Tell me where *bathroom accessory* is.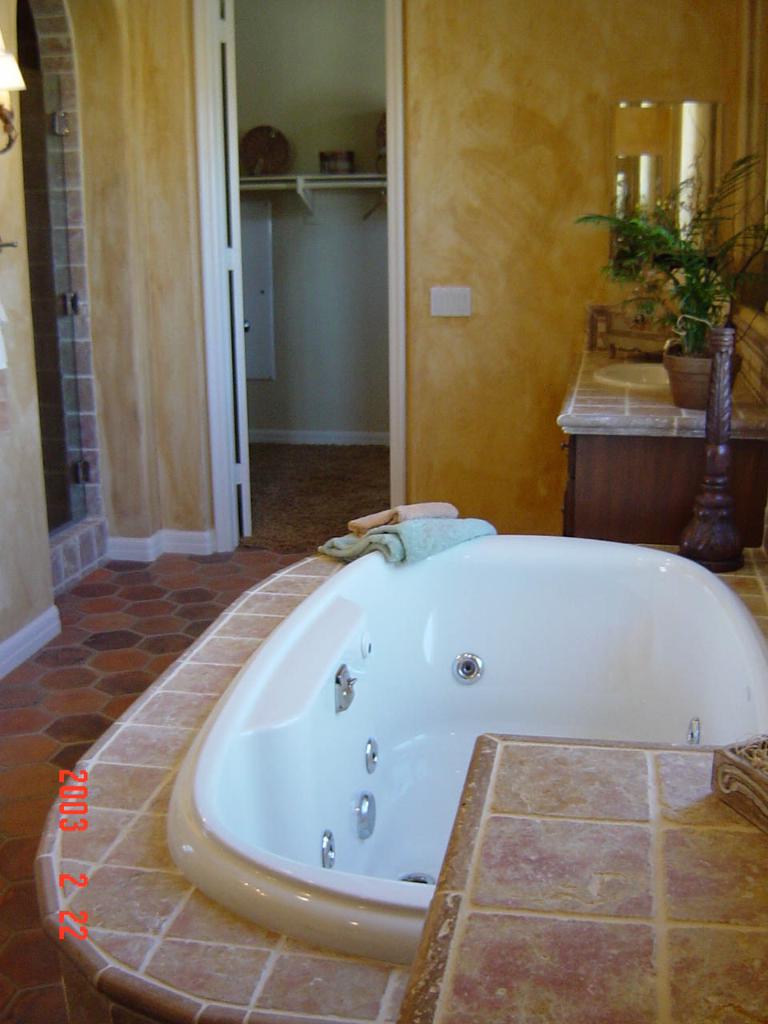
*bathroom accessory* is at {"x1": 653, "y1": 306, "x2": 702, "y2": 362}.
